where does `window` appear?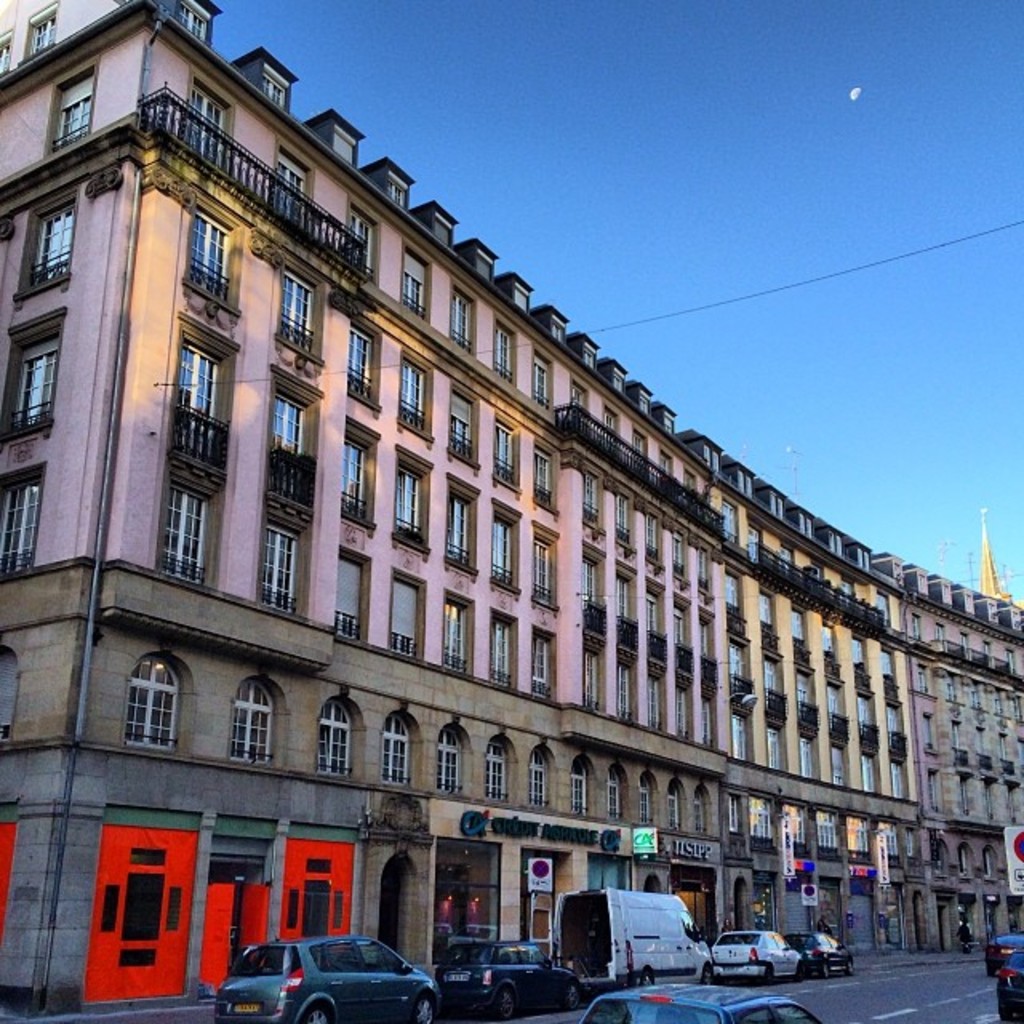
Appears at (x1=586, y1=640, x2=616, y2=707).
